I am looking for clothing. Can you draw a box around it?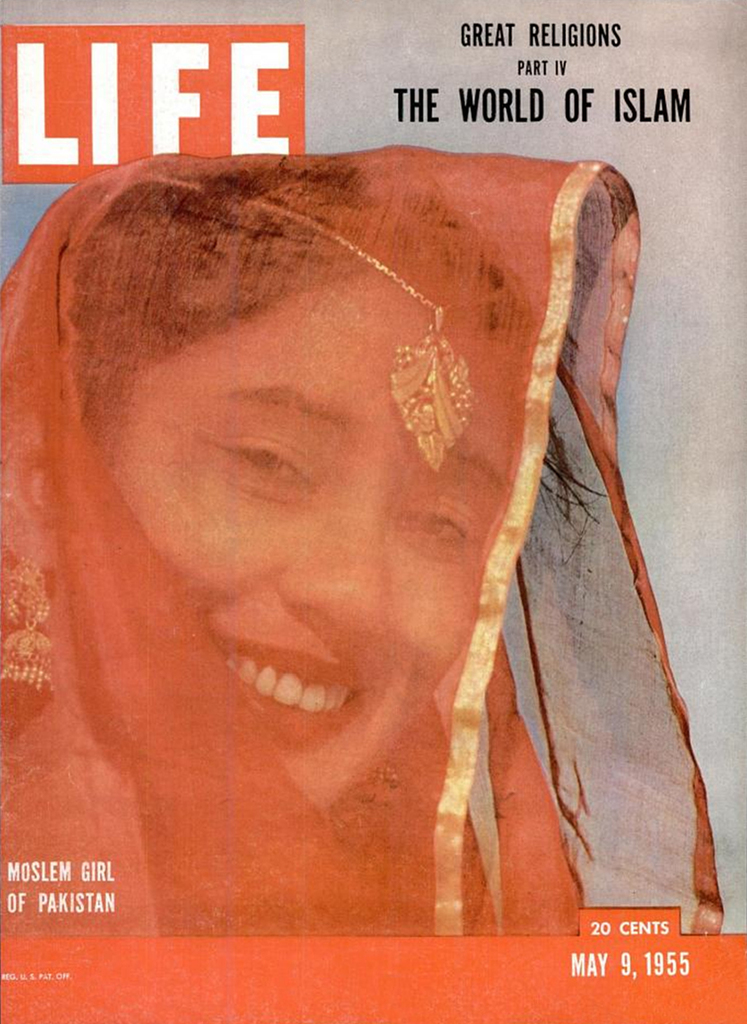
Sure, the bounding box is (left=0, top=154, right=693, bottom=956).
